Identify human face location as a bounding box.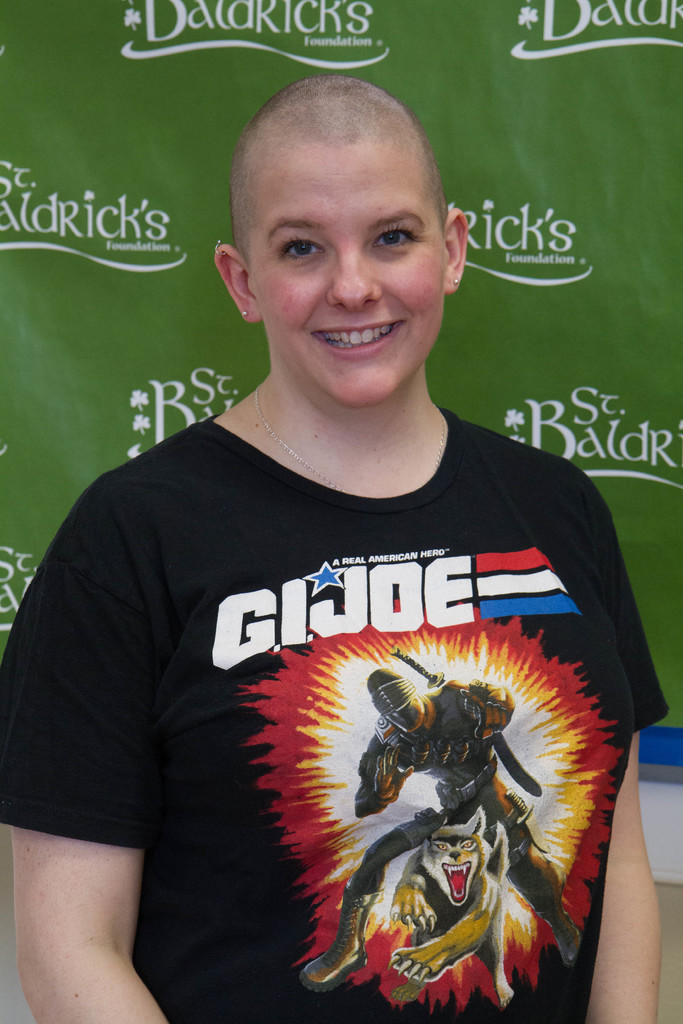
crop(246, 137, 442, 410).
